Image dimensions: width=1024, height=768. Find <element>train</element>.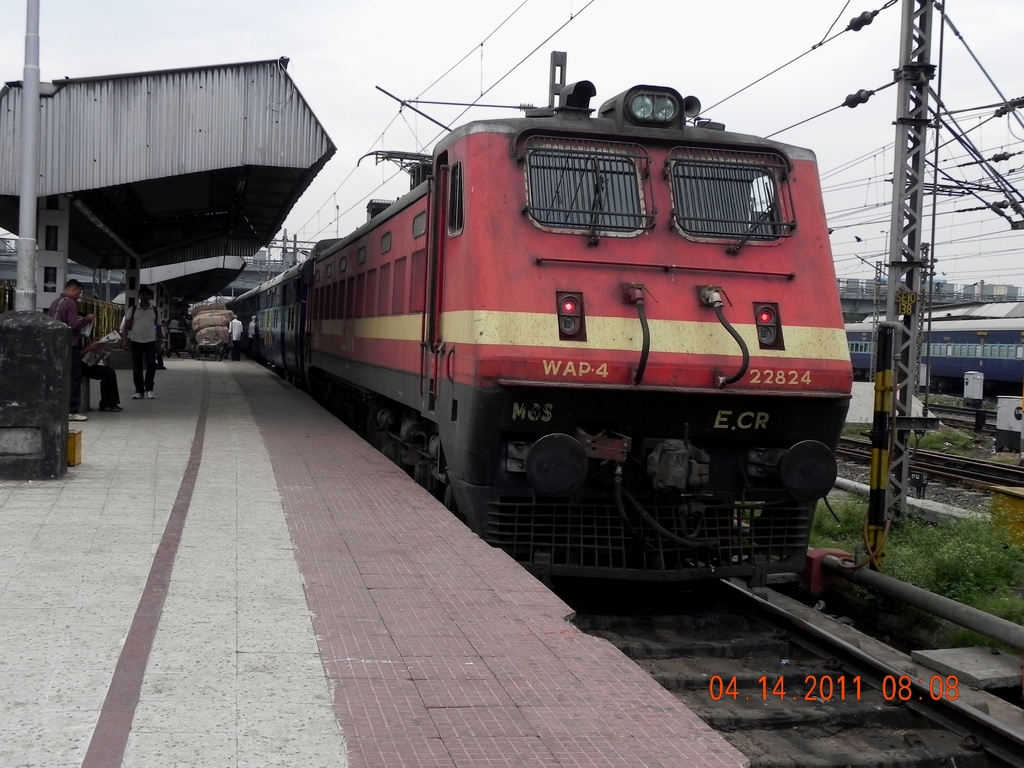
<bbox>226, 46, 851, 587</bbox>.
